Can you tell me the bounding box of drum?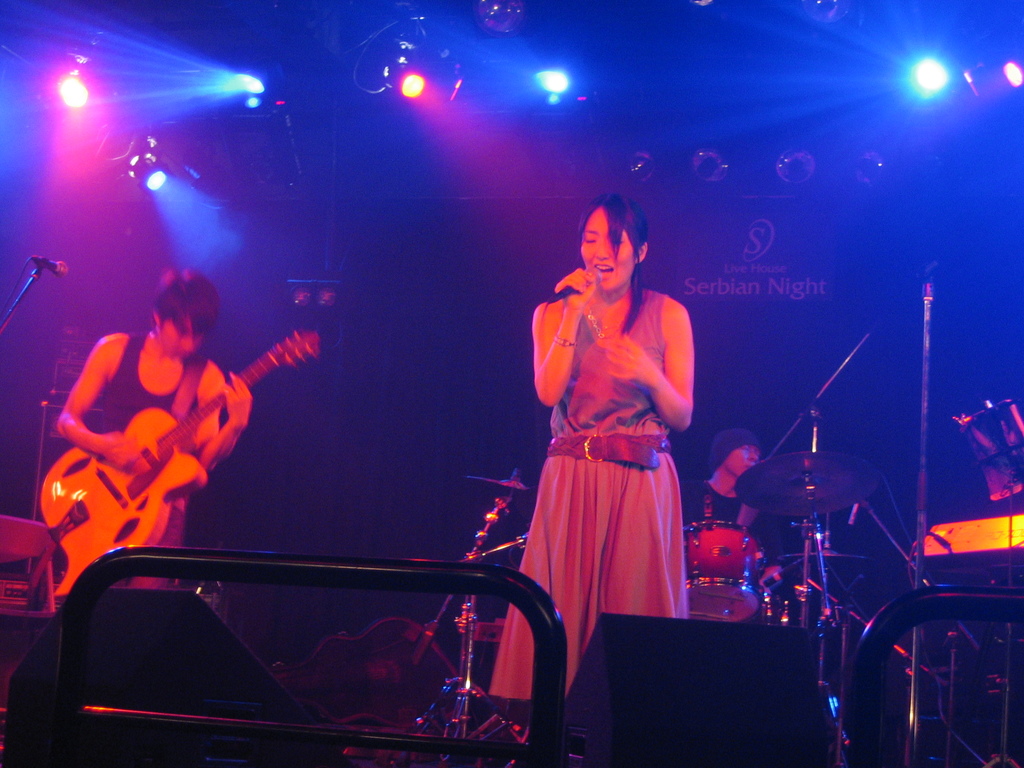
(675,524,765,622).
